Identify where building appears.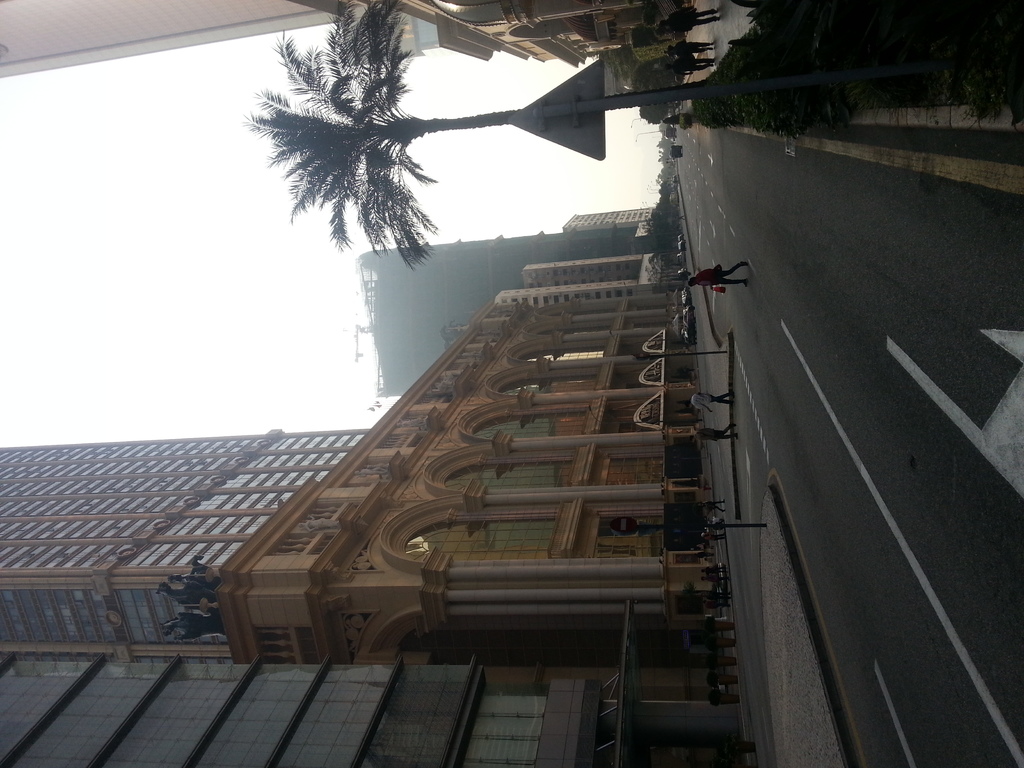
Appears at left=0, top=0, right=693, bottom=81.
